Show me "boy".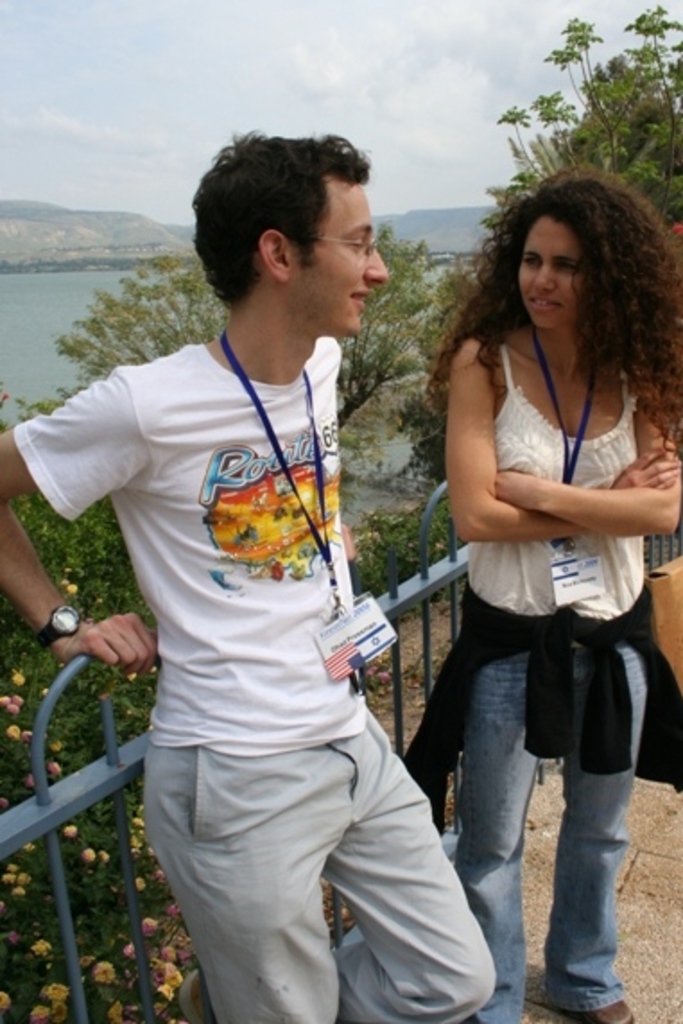
"boy" is here: box=[0, 127, 498, 1022].
